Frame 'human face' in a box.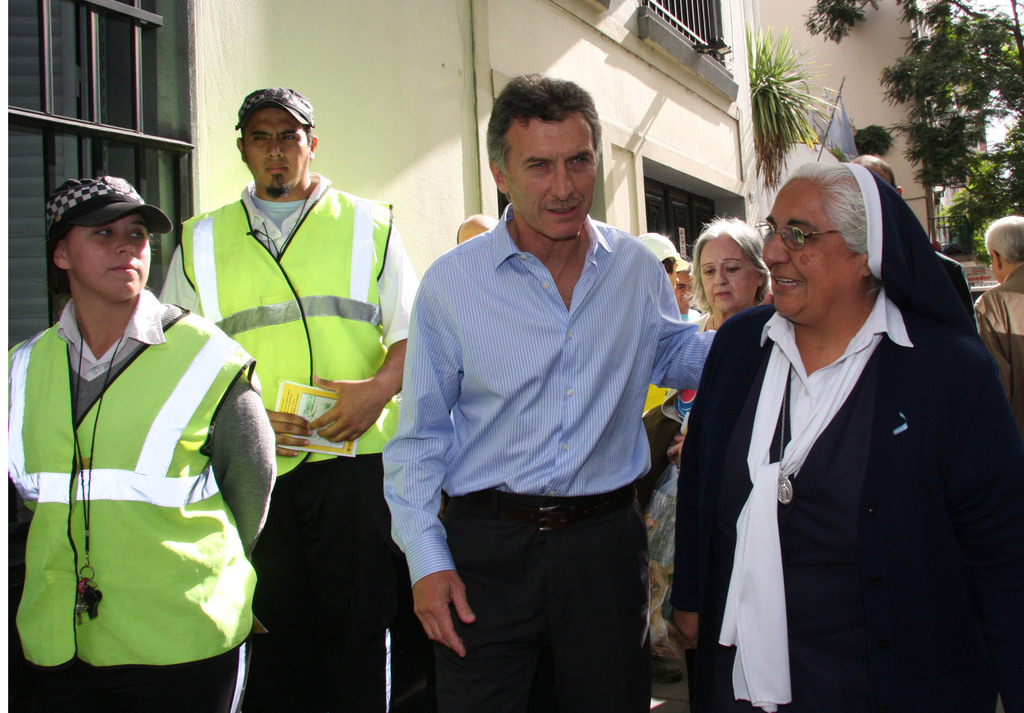
x1=78 y1=213 x2=154 y2=294.
